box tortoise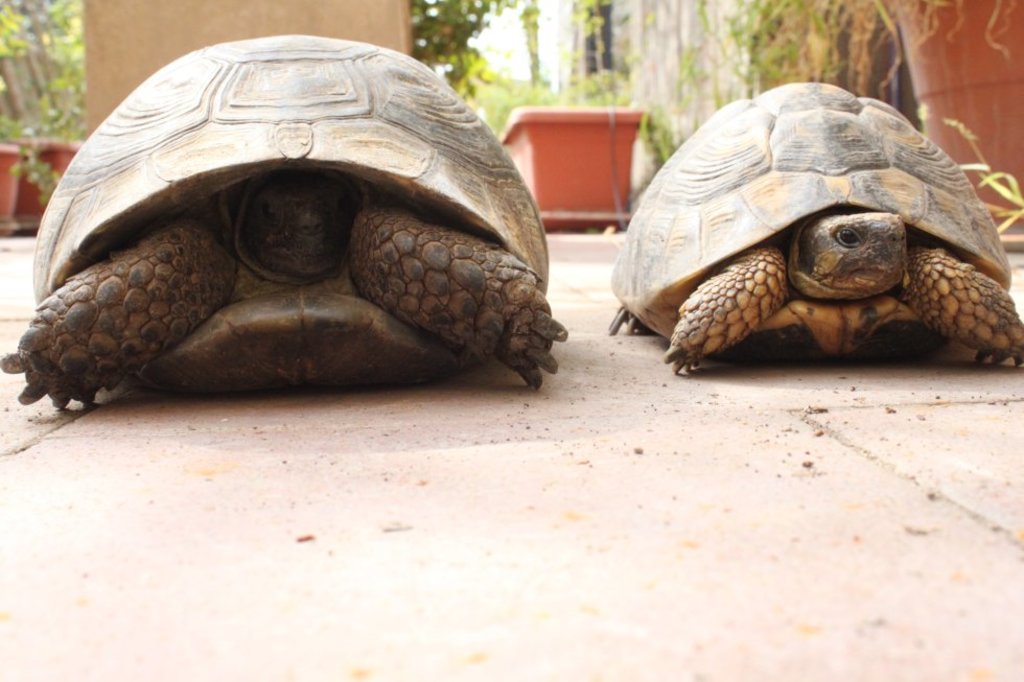
bbox(605, 80, 1023, 364)
